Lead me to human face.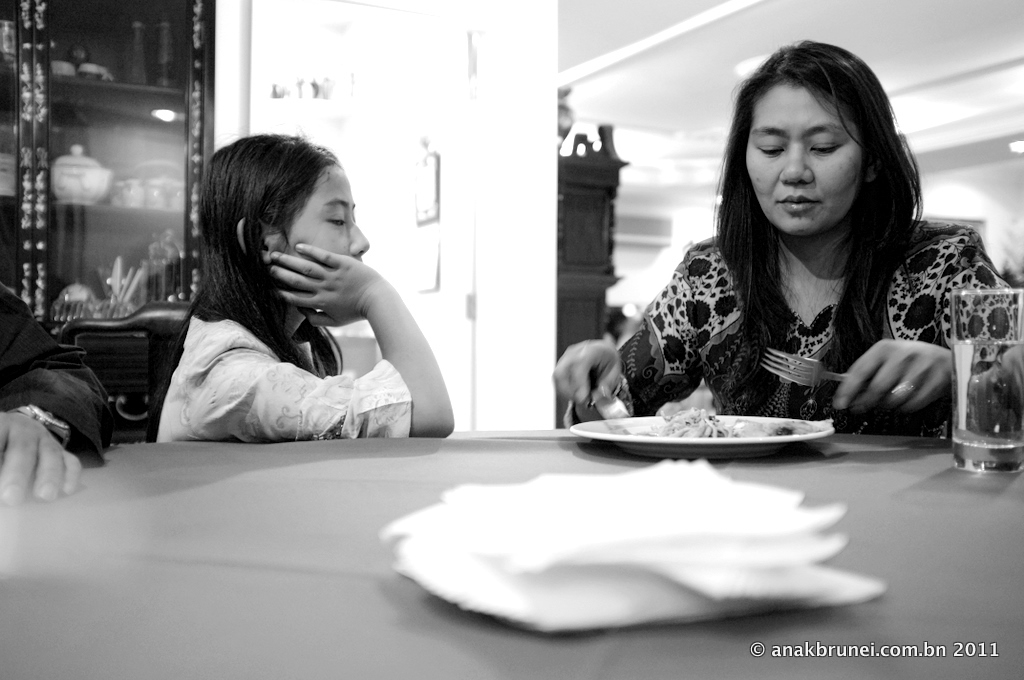
Lead to locate(738, 89, 862, 234).
